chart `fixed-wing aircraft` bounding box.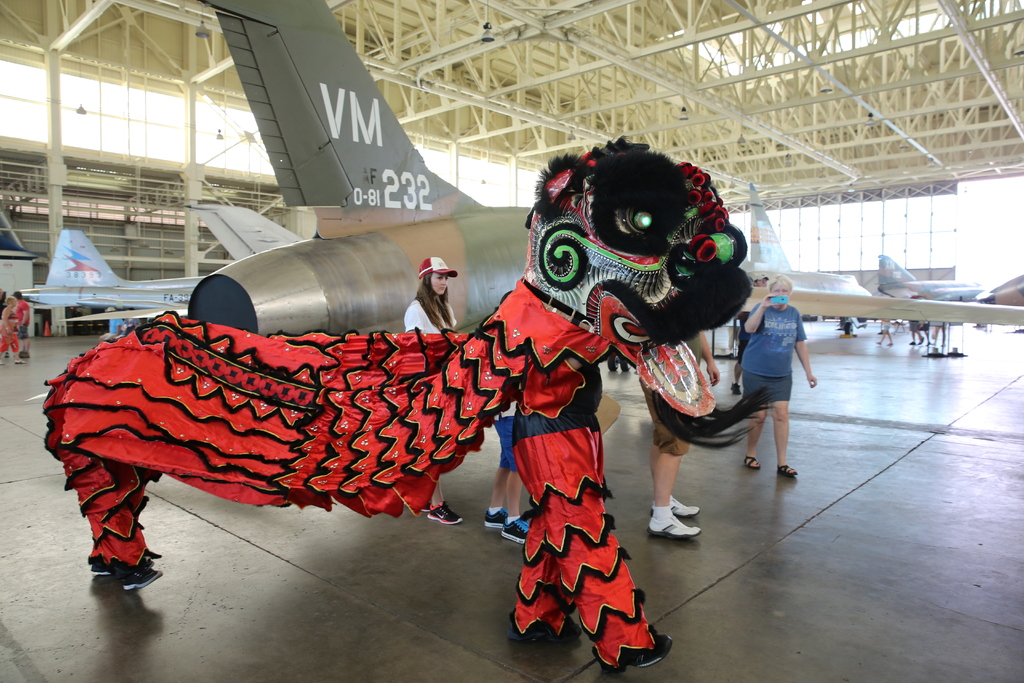
Charted: (875,251,985,300).
